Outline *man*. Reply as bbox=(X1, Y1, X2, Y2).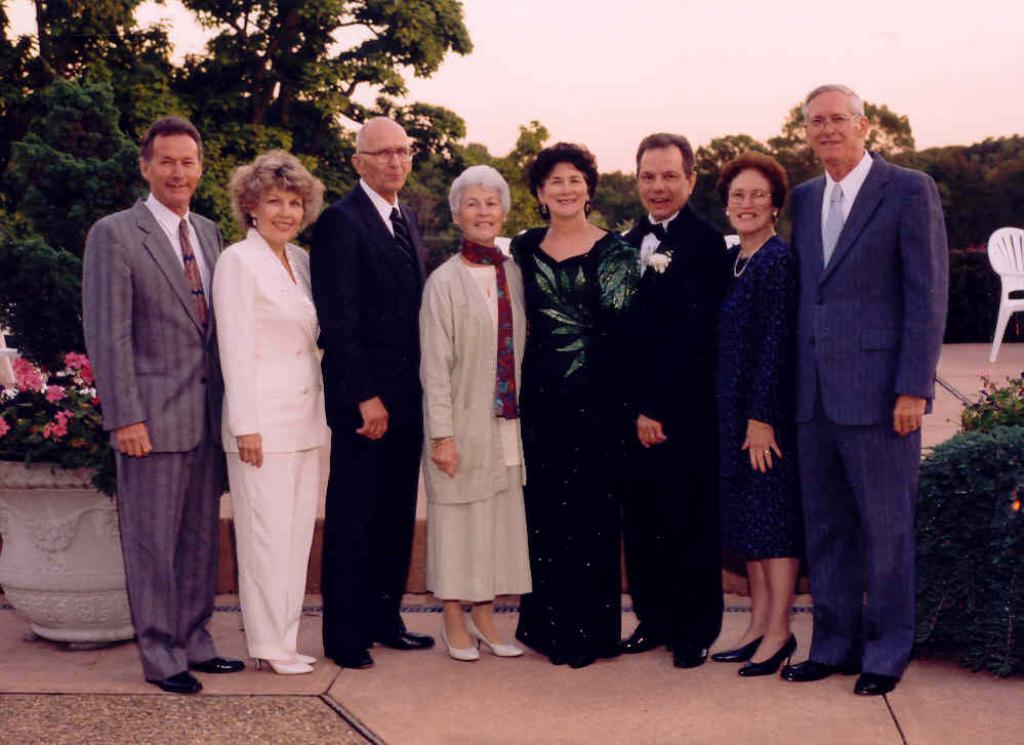
bbox=(773, 64, 965, 698).
